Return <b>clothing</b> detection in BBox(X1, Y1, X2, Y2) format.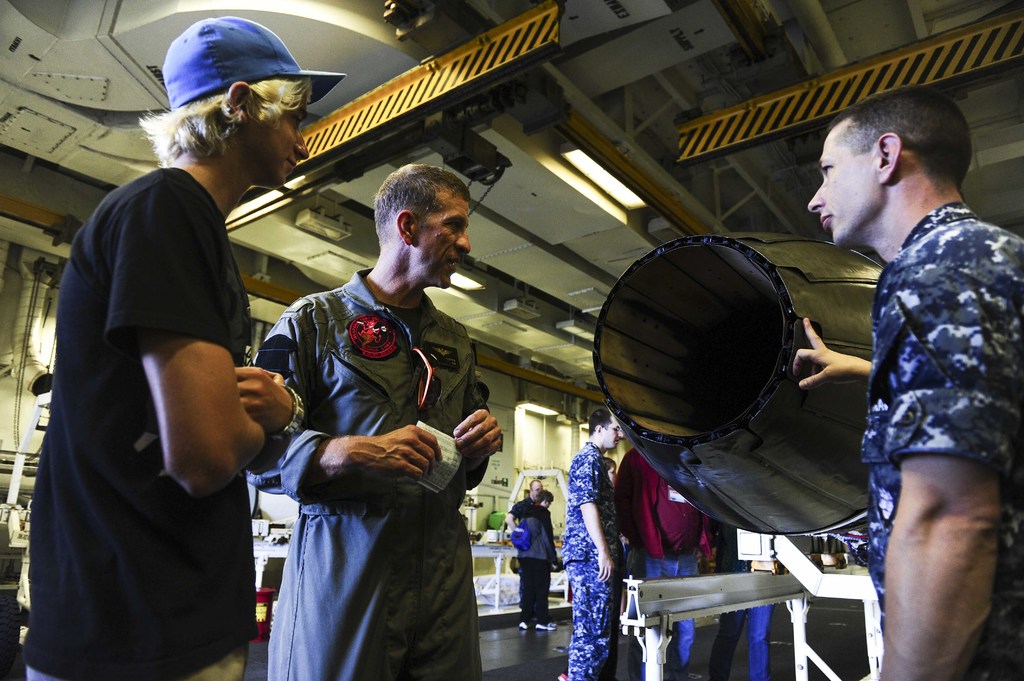
BBox(507, 494, 532, 621).
